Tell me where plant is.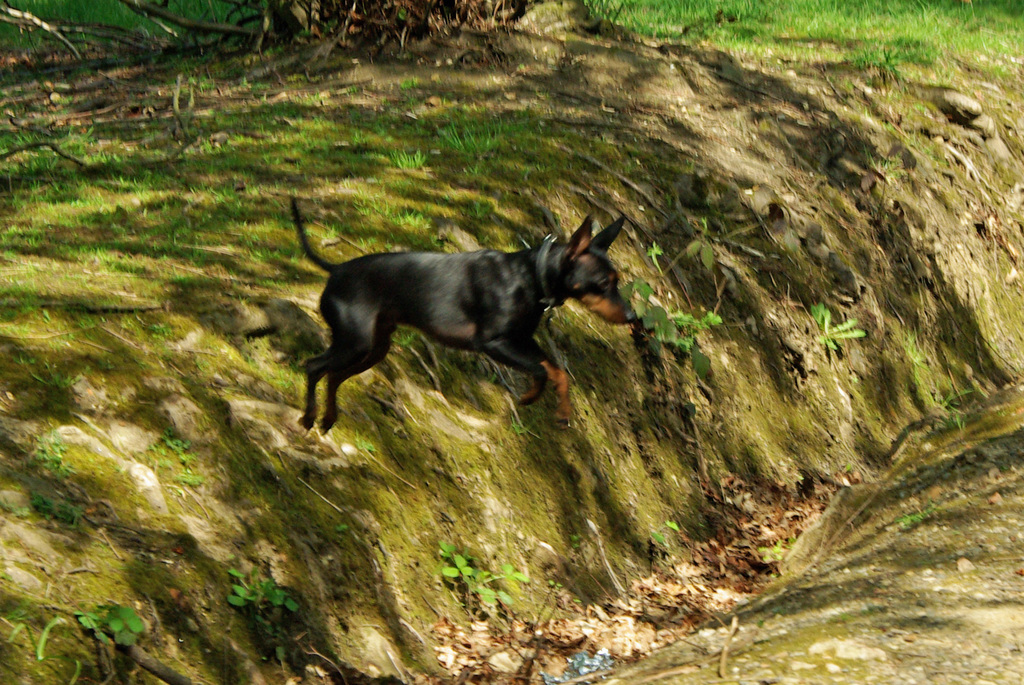
plant is at (32, 424, 72, 482).
